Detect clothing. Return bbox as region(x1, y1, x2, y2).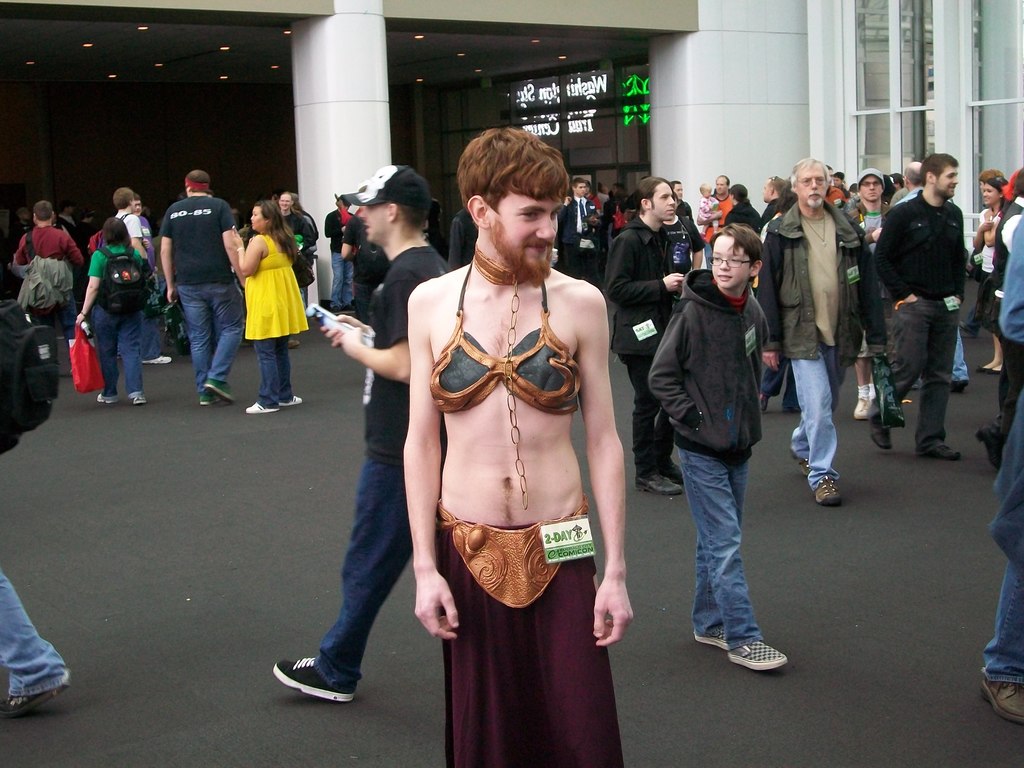
region(431, 252, 593, 410).
